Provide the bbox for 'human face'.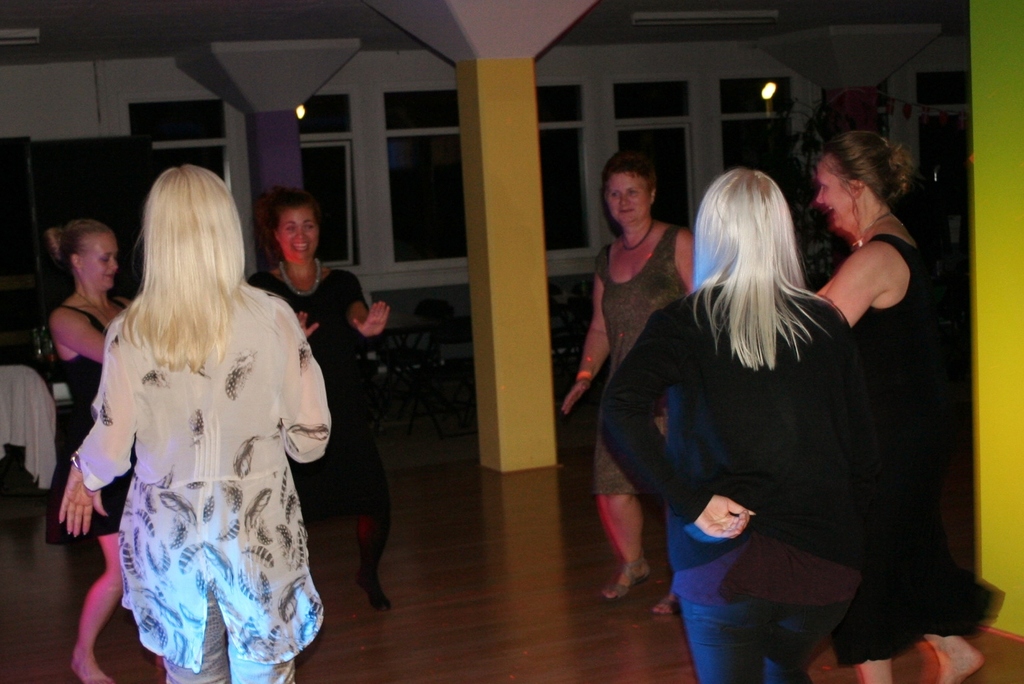
(left=814, top=155, right=852, bottom=232).
